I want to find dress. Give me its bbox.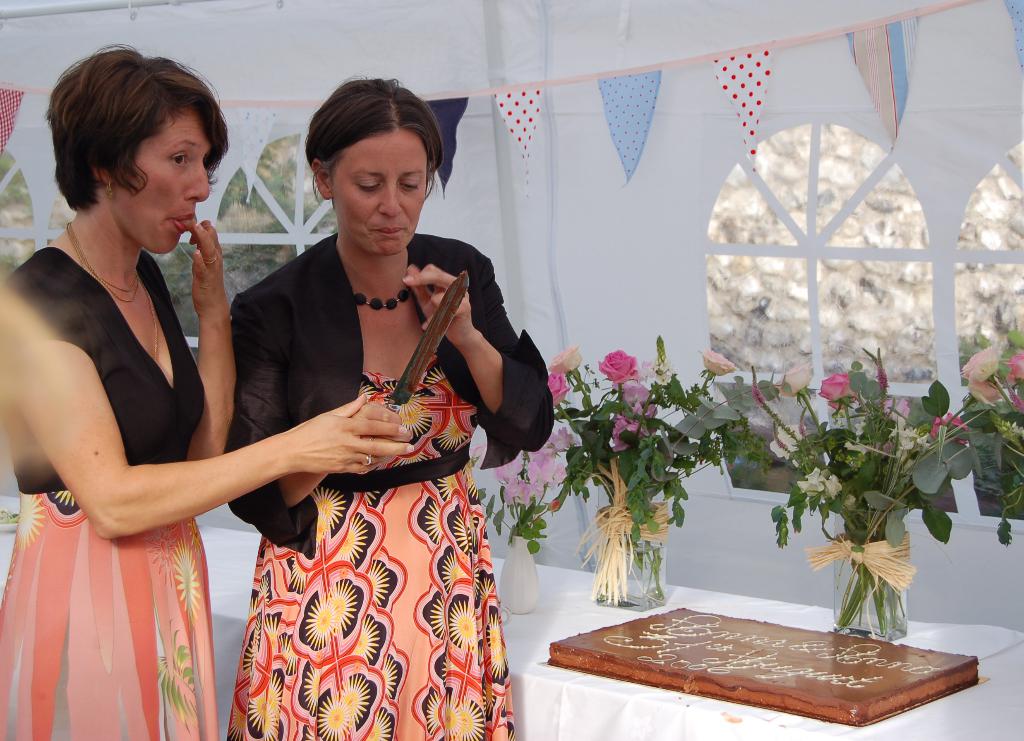
box(0, 244, 219, 740).
